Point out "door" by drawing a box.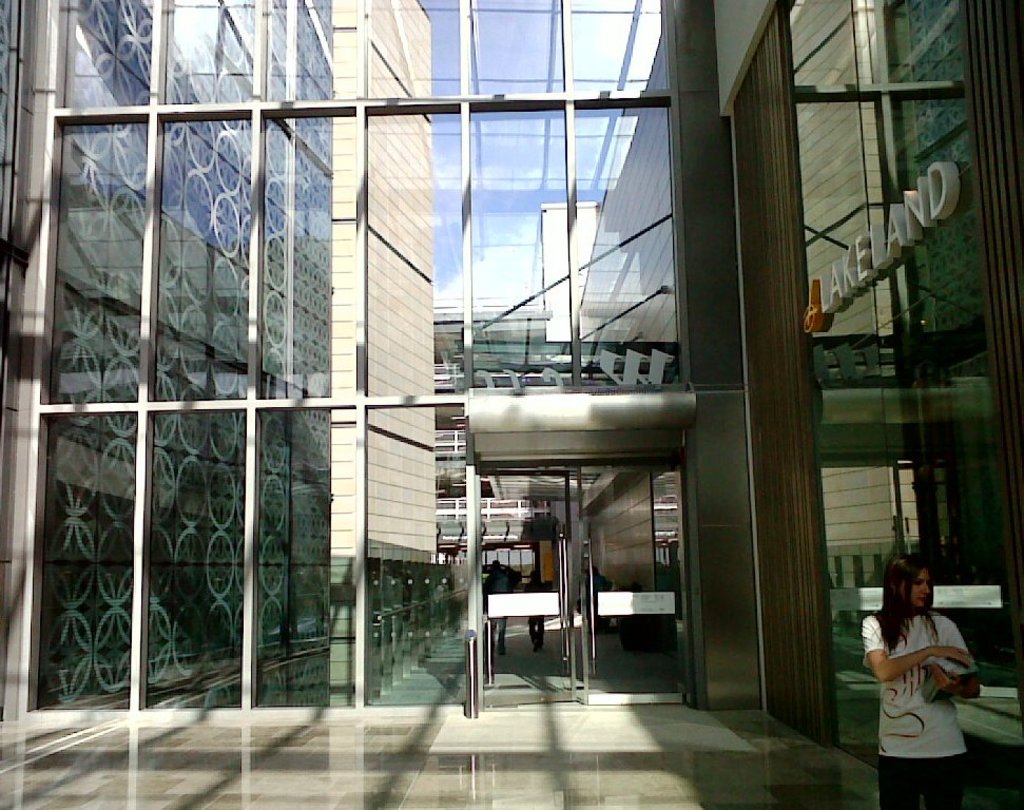
(476,461,689,714).
